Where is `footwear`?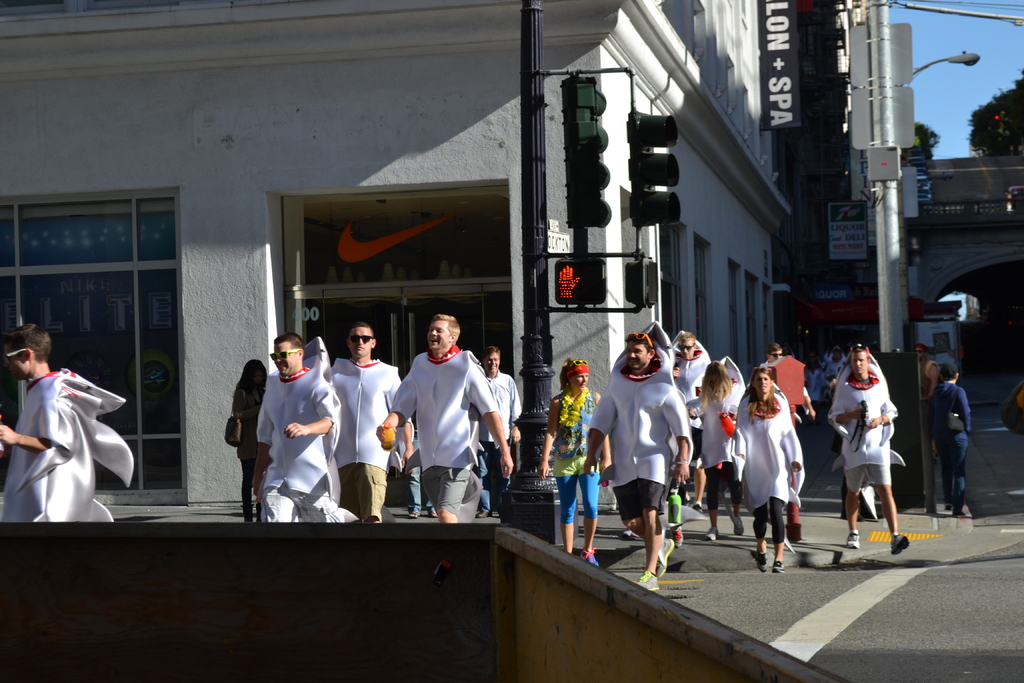
632 563 662 589.
